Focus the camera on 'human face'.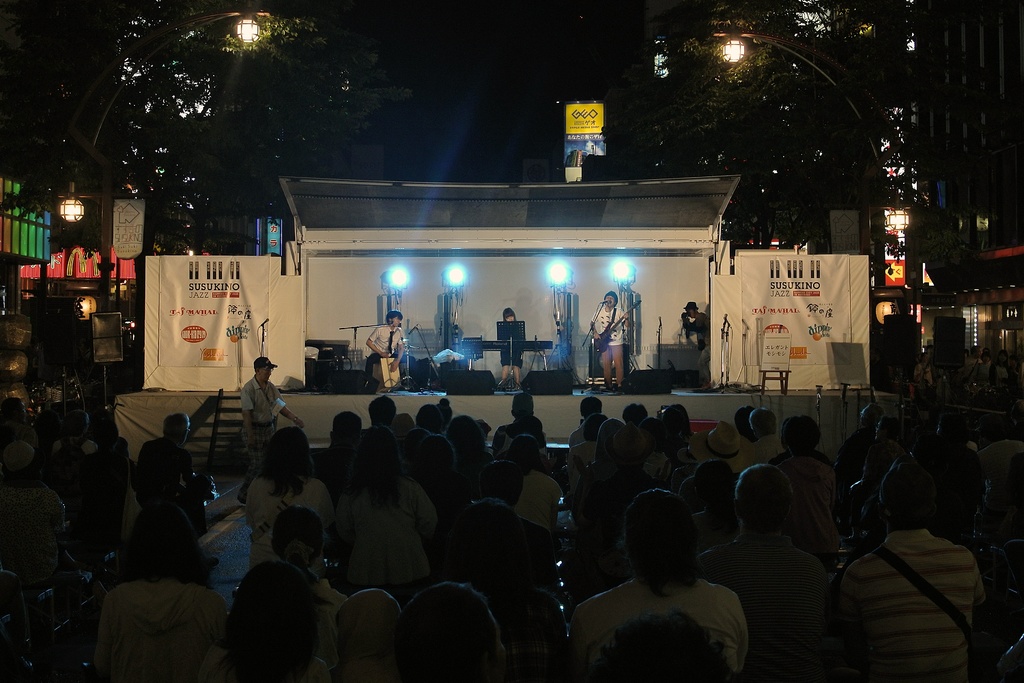
Focus region: <box>603,293,618,306</box>.
